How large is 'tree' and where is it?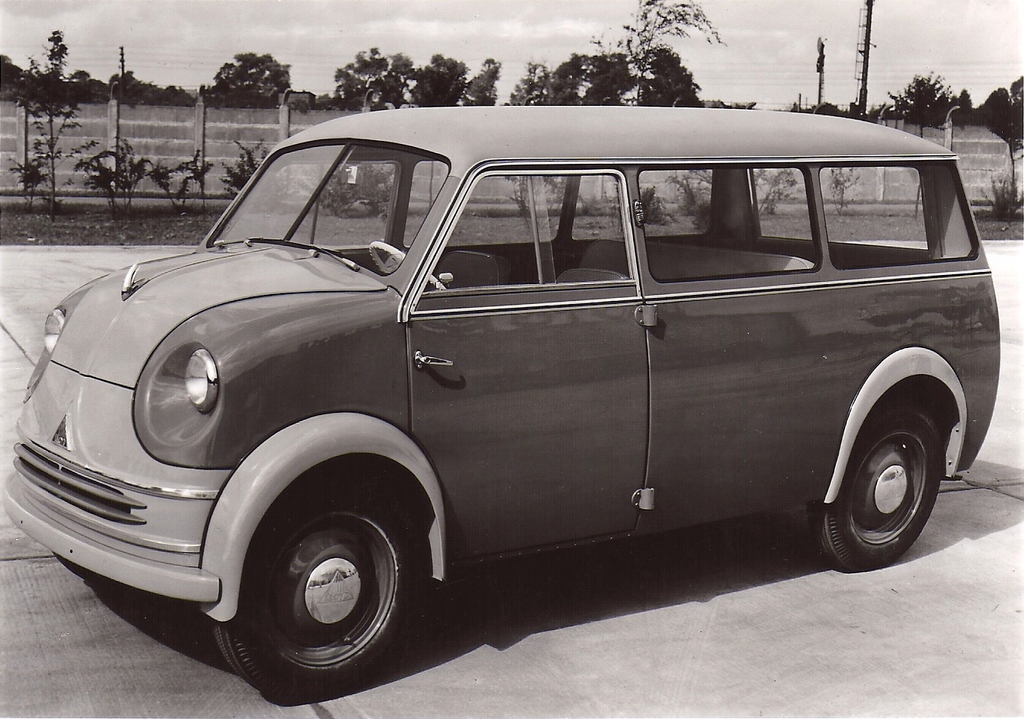
Bounding box: box=[978, 78, 1023, 216].
